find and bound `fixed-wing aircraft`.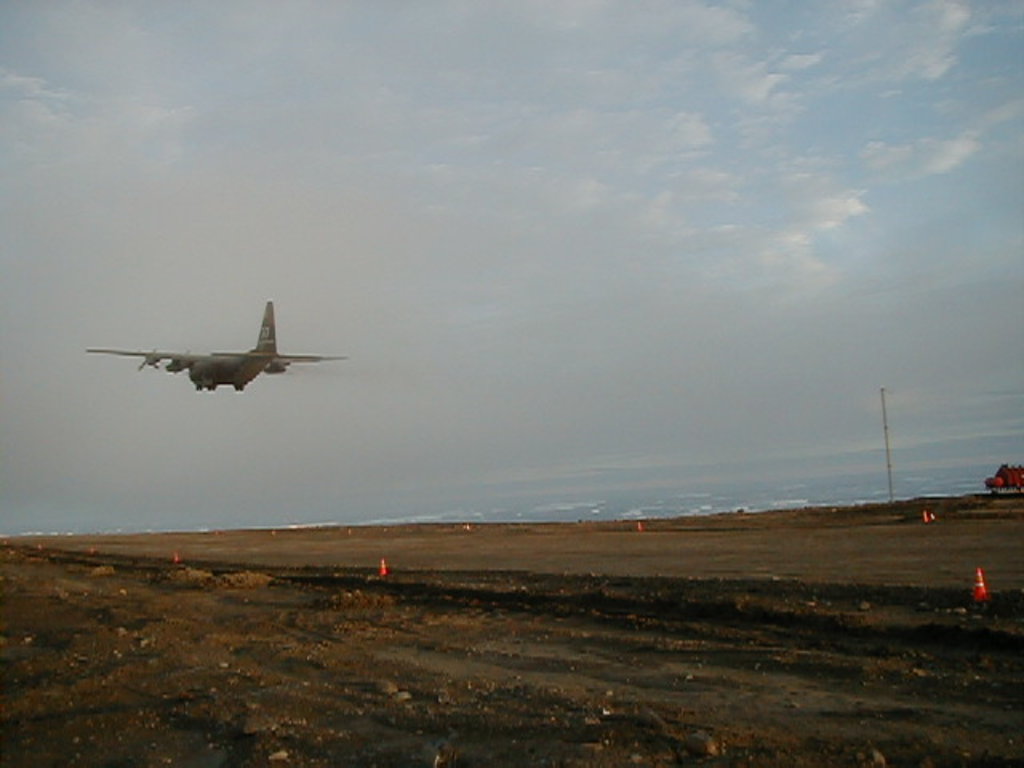
Bound: locate(82, 299, 339, 406).
